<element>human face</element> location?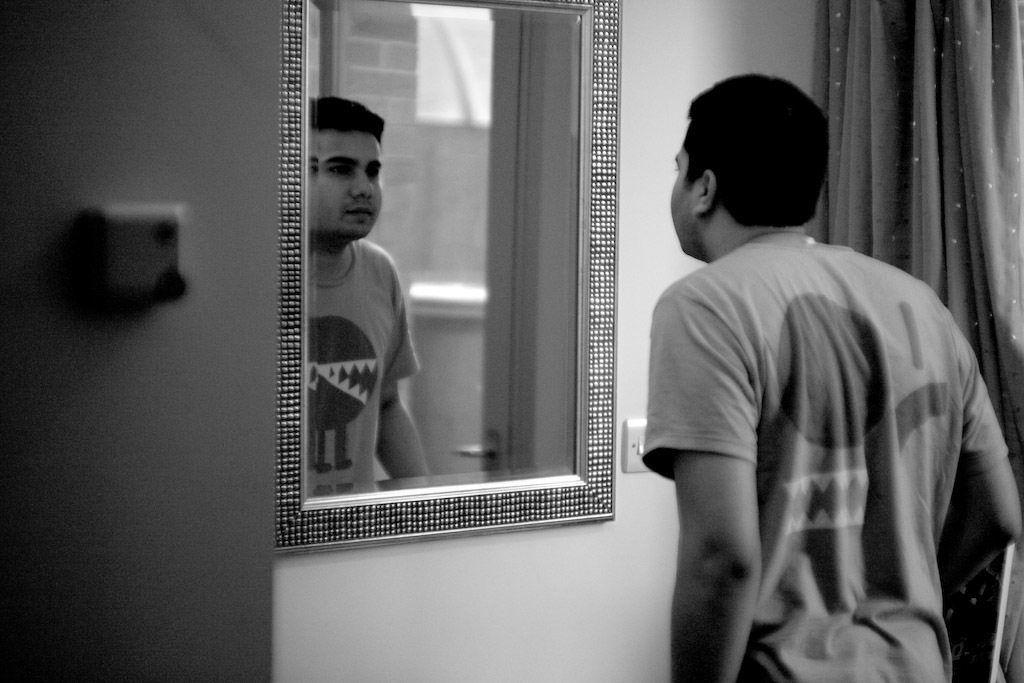
locate(668, 143, 691, 251)
